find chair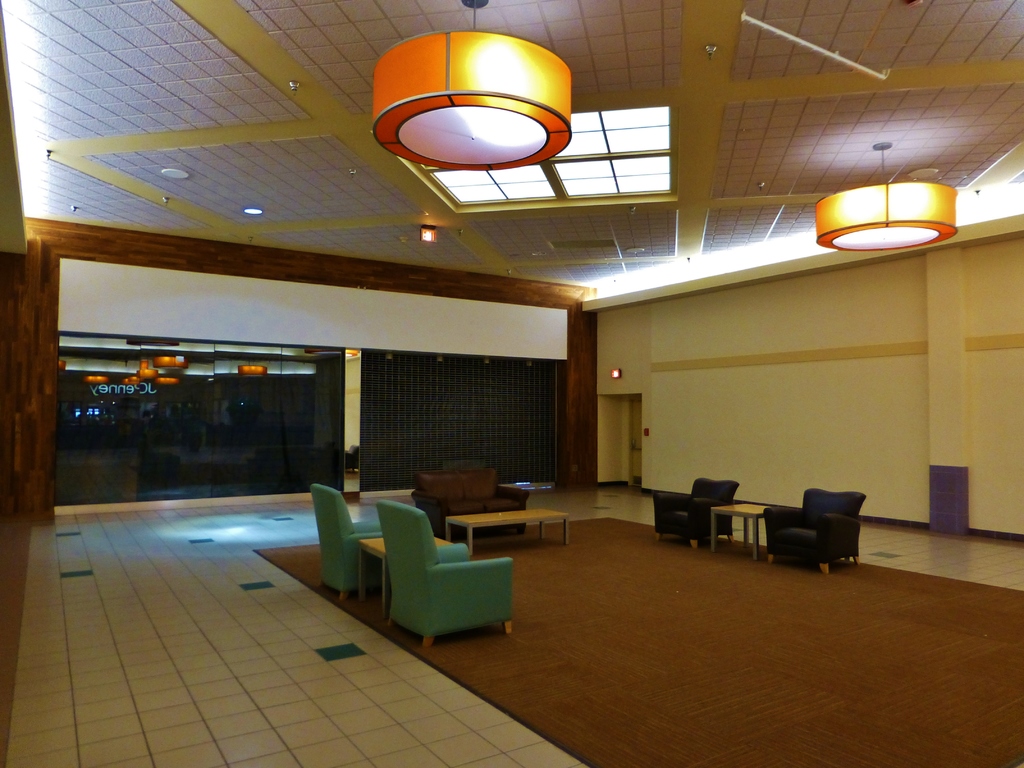
region(309, 483, 388, 603)
